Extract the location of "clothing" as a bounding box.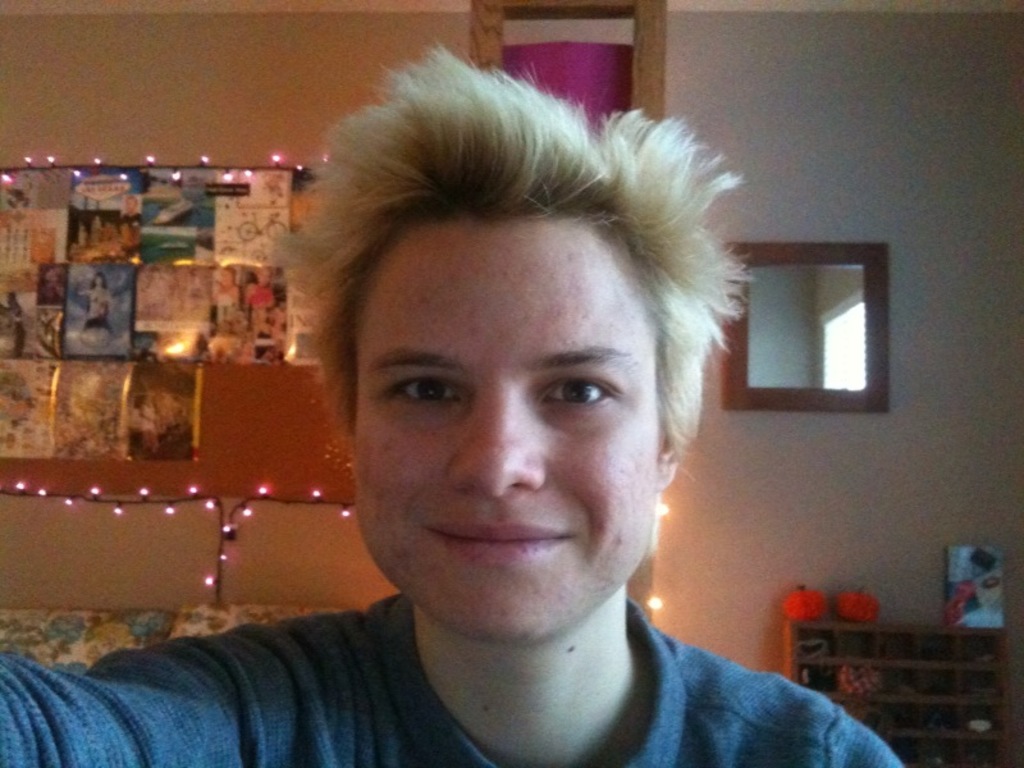
0/511/931/767.
